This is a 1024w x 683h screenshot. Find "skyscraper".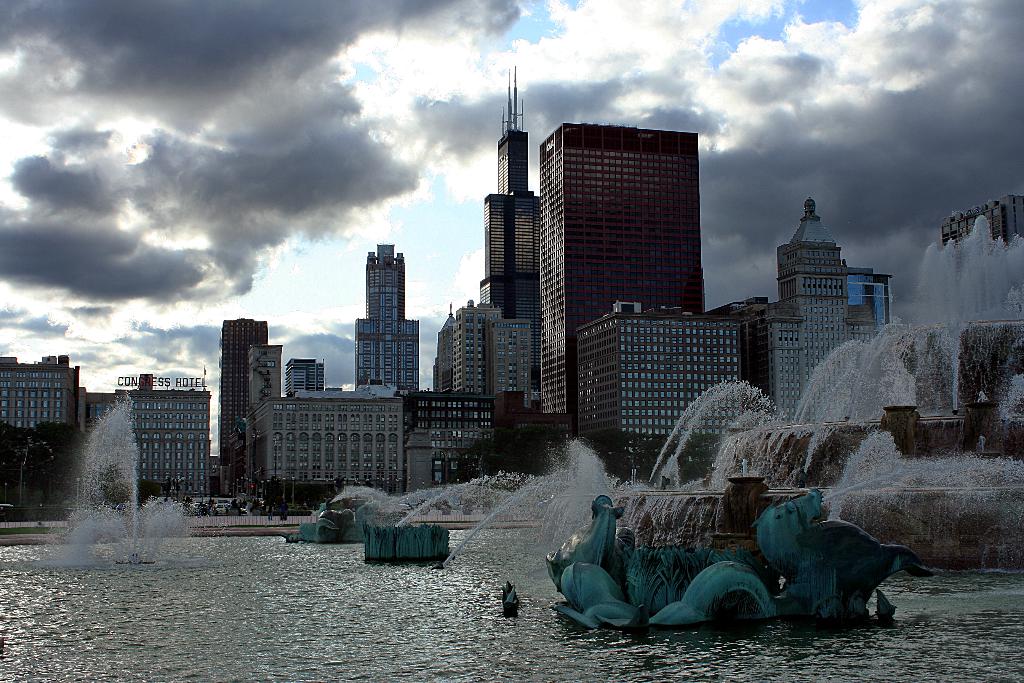
Bounding box: (474, 67, 552, 324).
